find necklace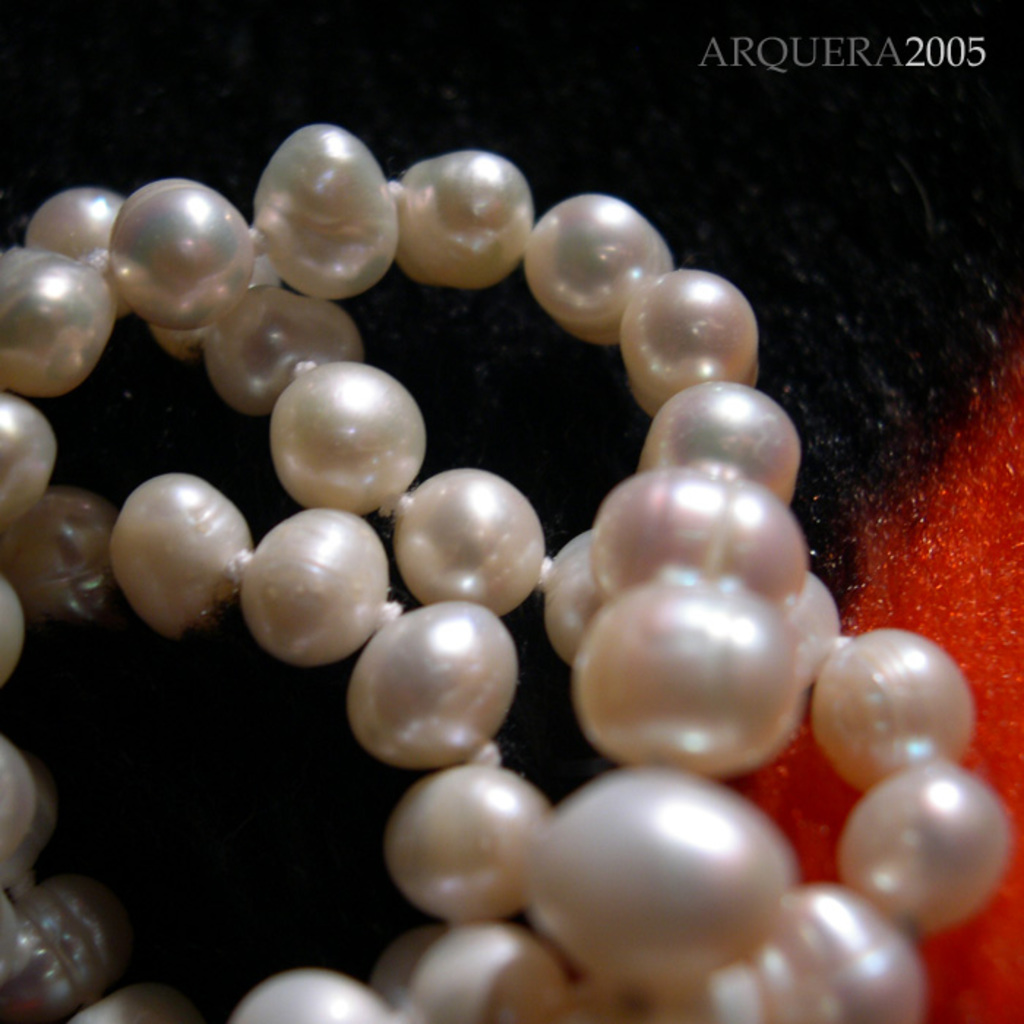
[0,0,1023,1023]
